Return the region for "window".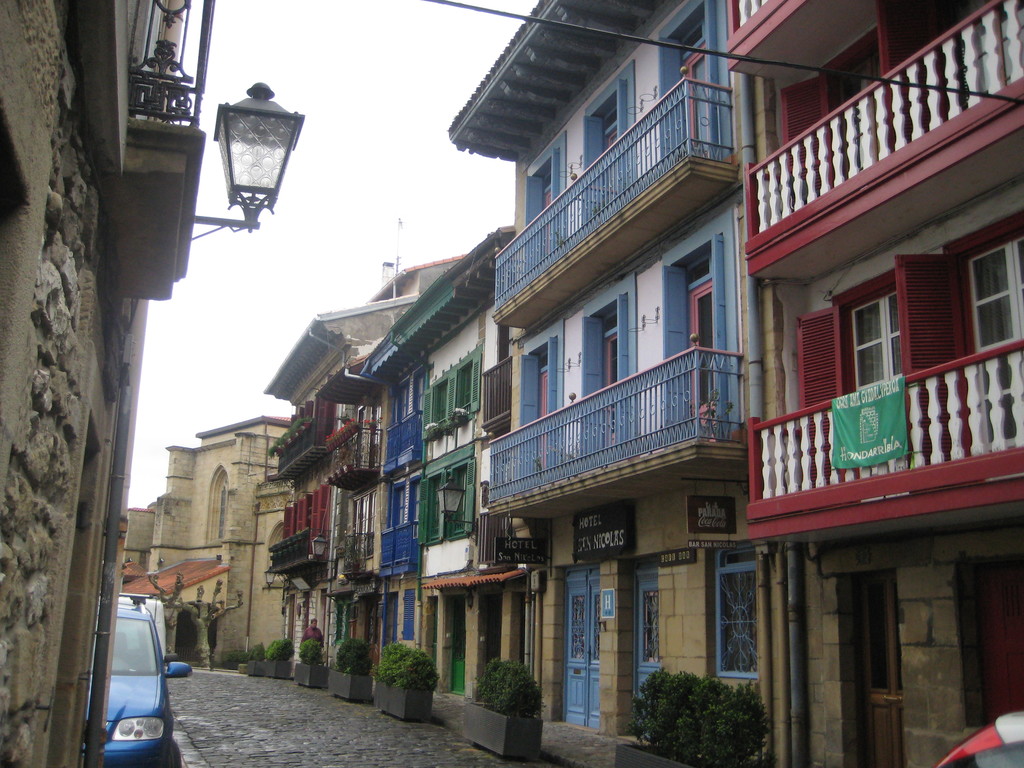
895,210,1023,460.
